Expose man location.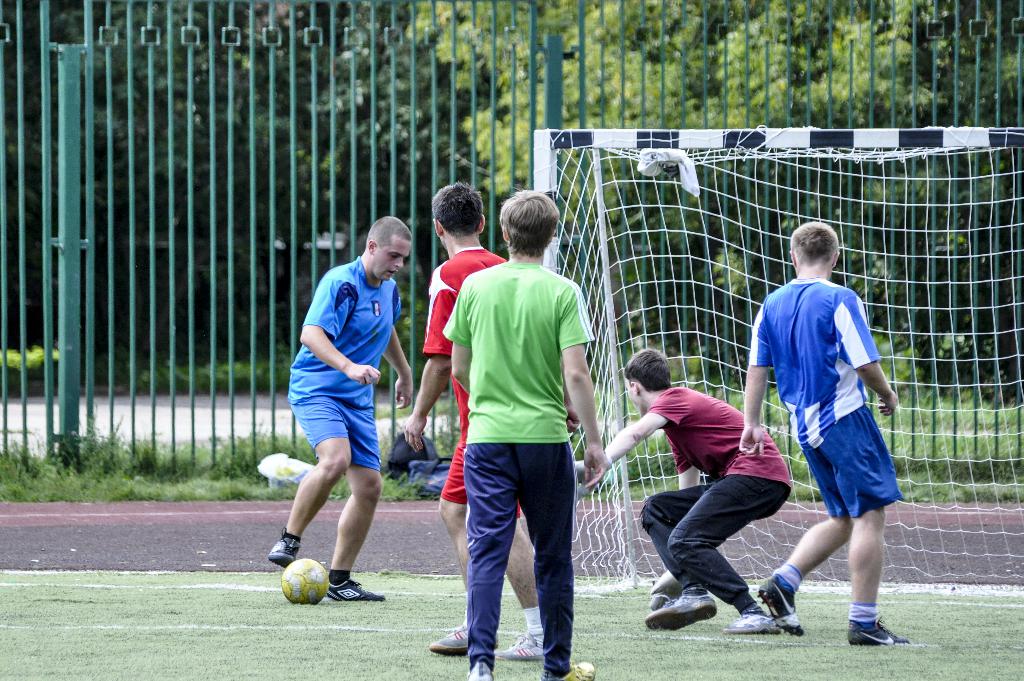
Exposed at <box>442,187,608,680</box>.
